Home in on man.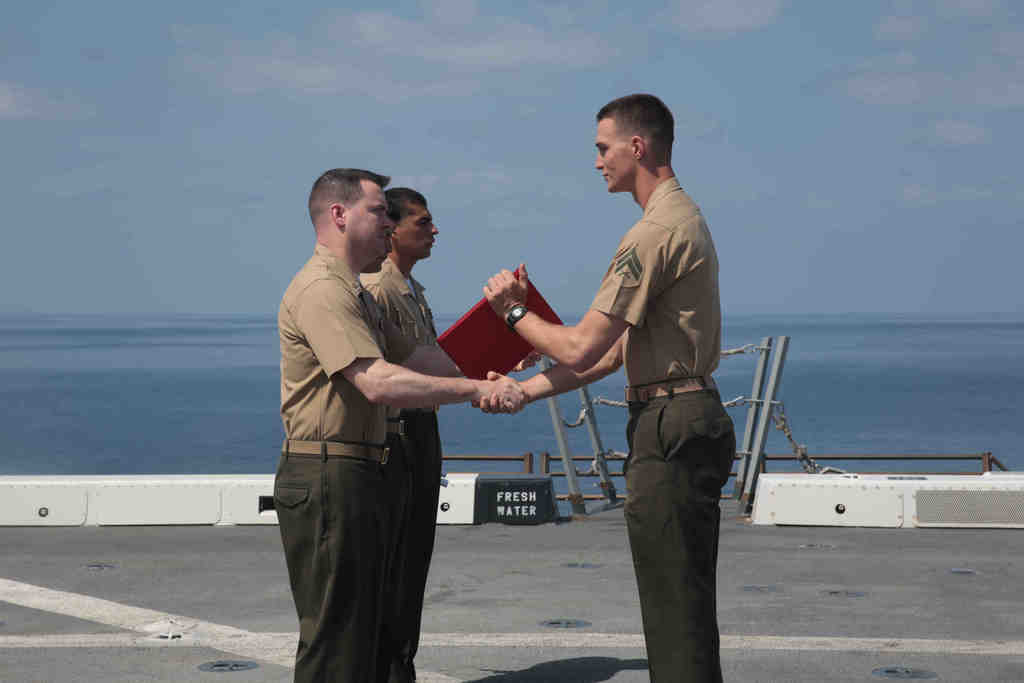
Homed in at (353, 189, 520, 682).
